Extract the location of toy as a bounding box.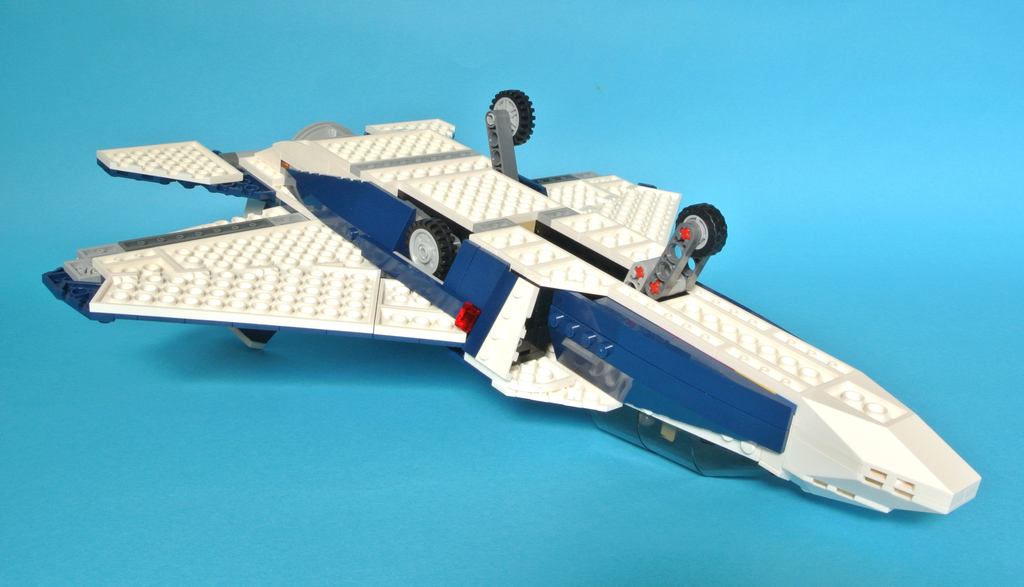
crop(36, 87, 977, 513).
